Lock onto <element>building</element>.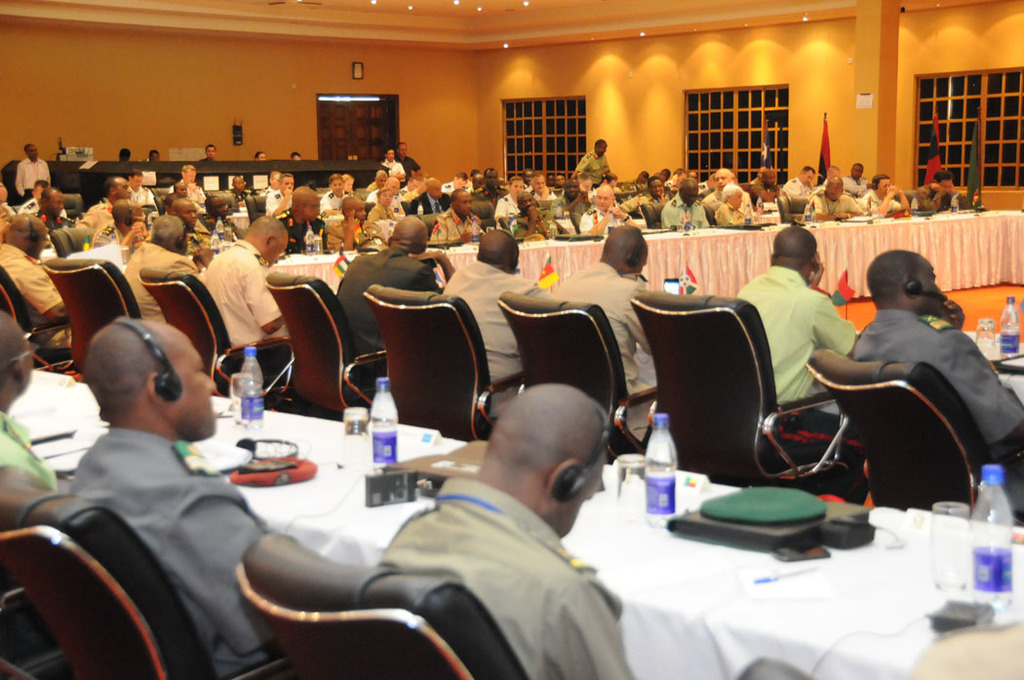
Locked: l=9, t=0, r=1023, b=679.
